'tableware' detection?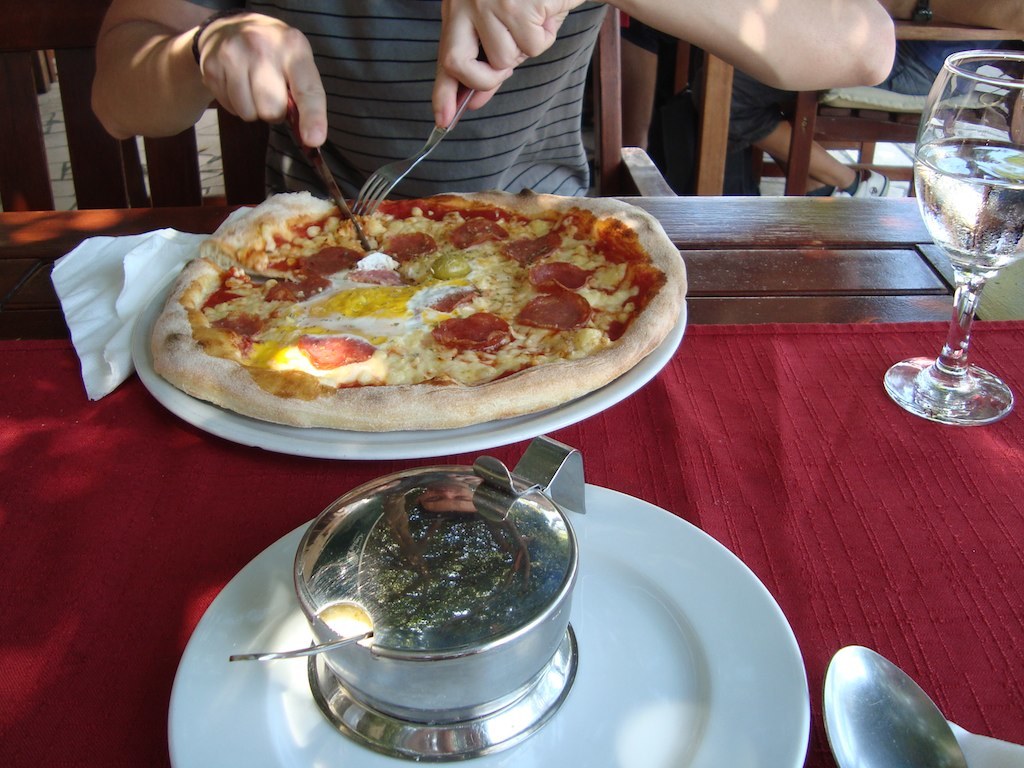
x1=898, y1=80, x2=1022, y2=429
